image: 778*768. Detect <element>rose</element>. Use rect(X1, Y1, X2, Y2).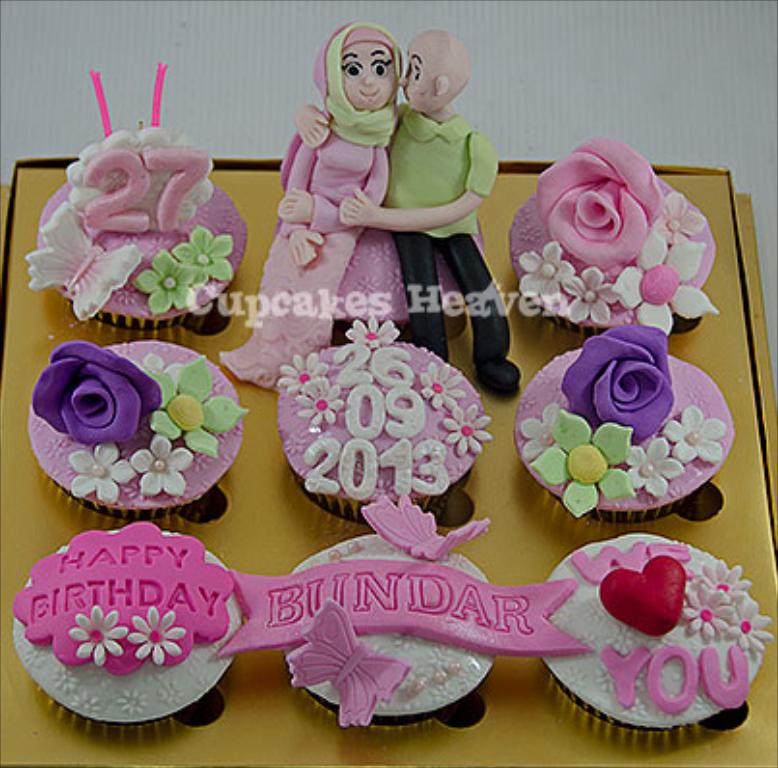
rect(33, 340, 162, 448).
